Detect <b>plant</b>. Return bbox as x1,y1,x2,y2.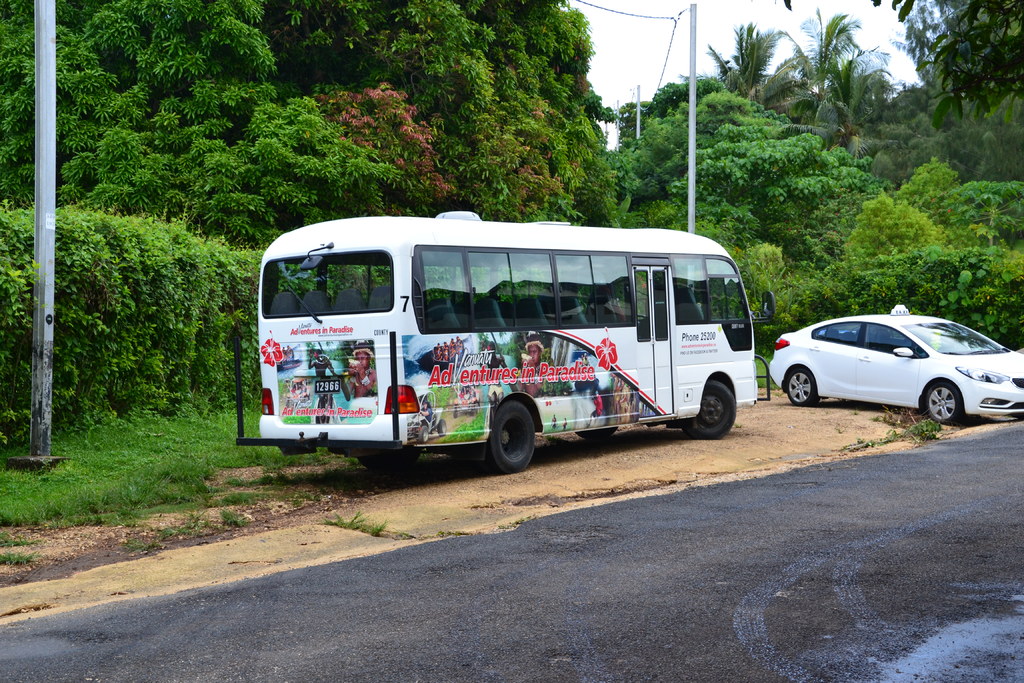
326,468,344,479.
